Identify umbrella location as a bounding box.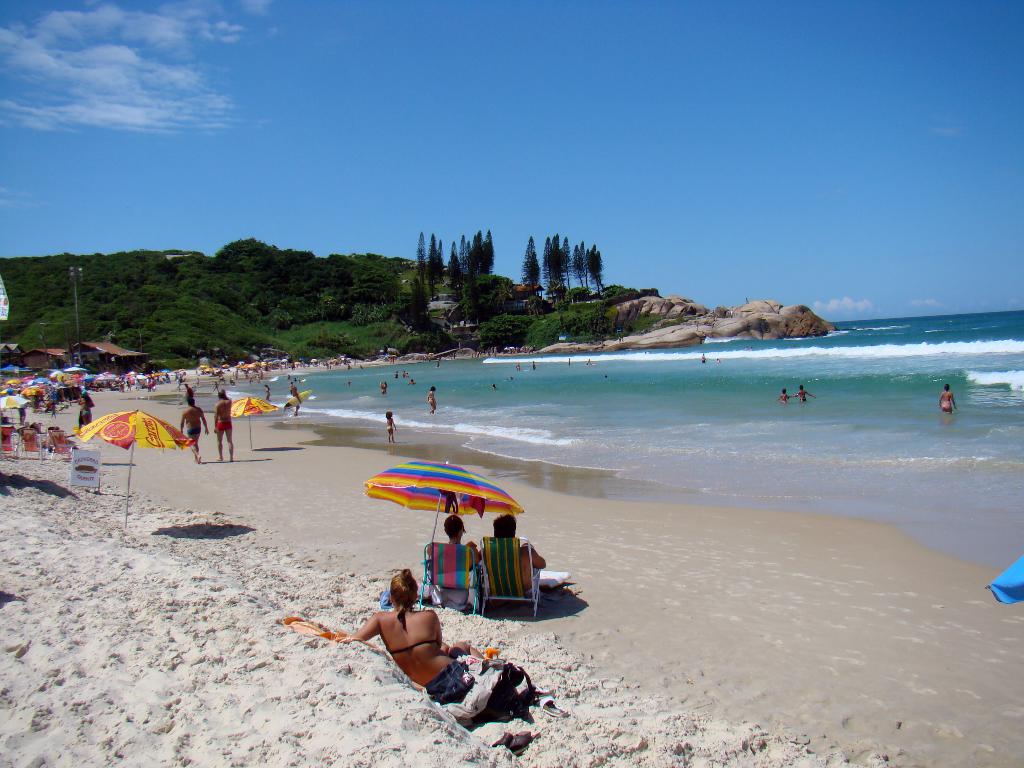
bbox(360, 468, 515, 579).
